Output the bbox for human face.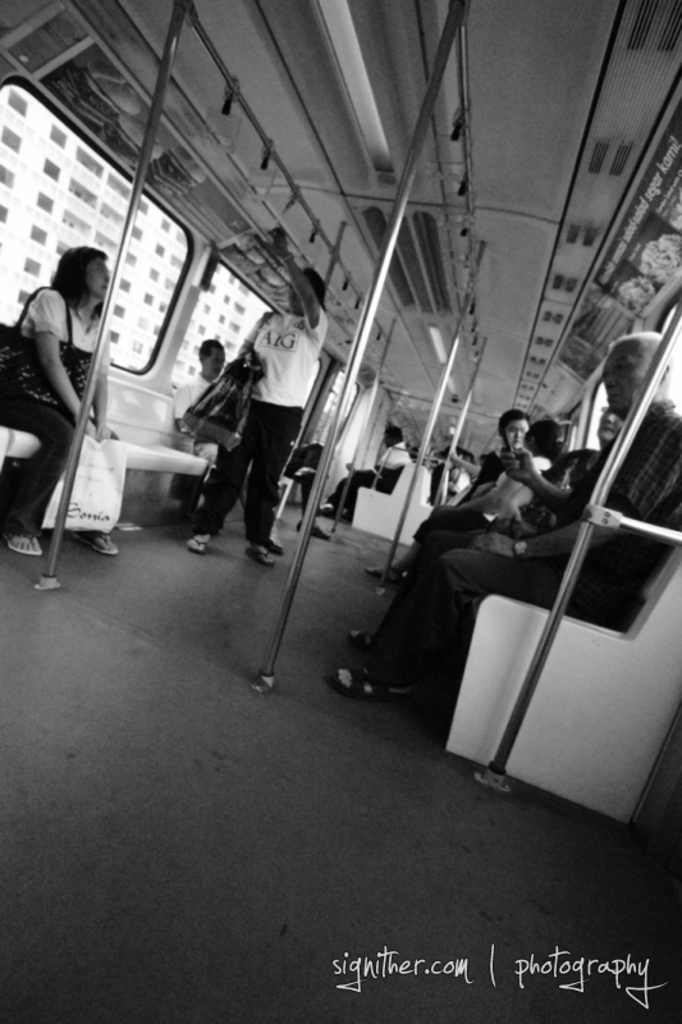
box(504, 420, 527, 444).
